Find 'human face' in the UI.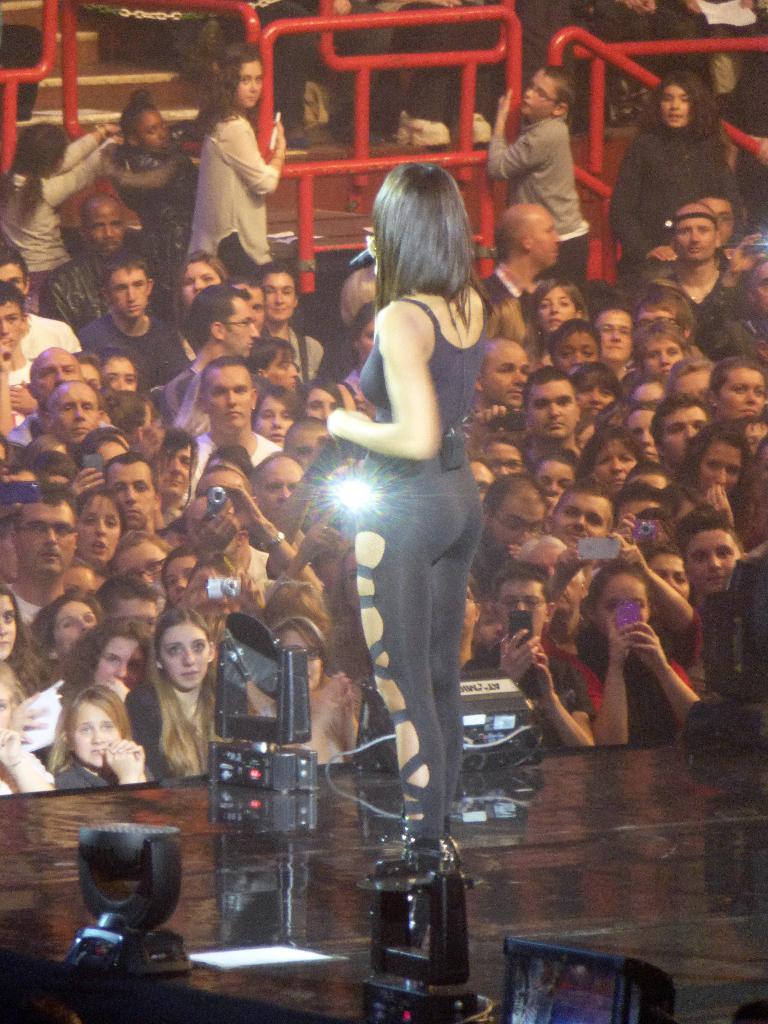
UI element at <bbox>230, 283, 265, 329</bbox>.
